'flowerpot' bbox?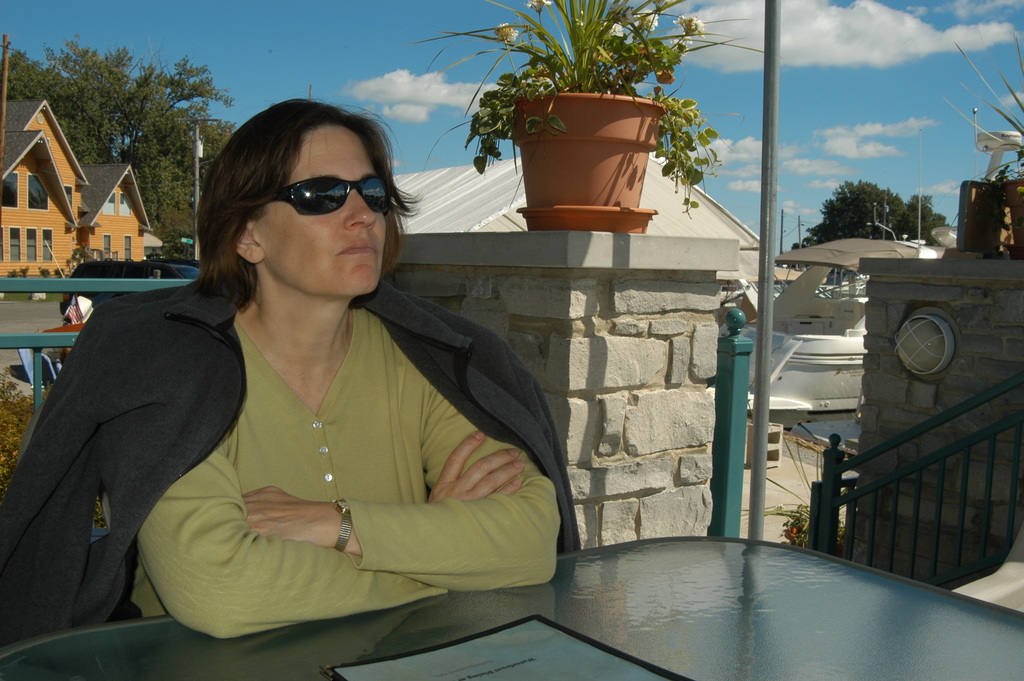
detection(1007, 173, 1023, 261)
